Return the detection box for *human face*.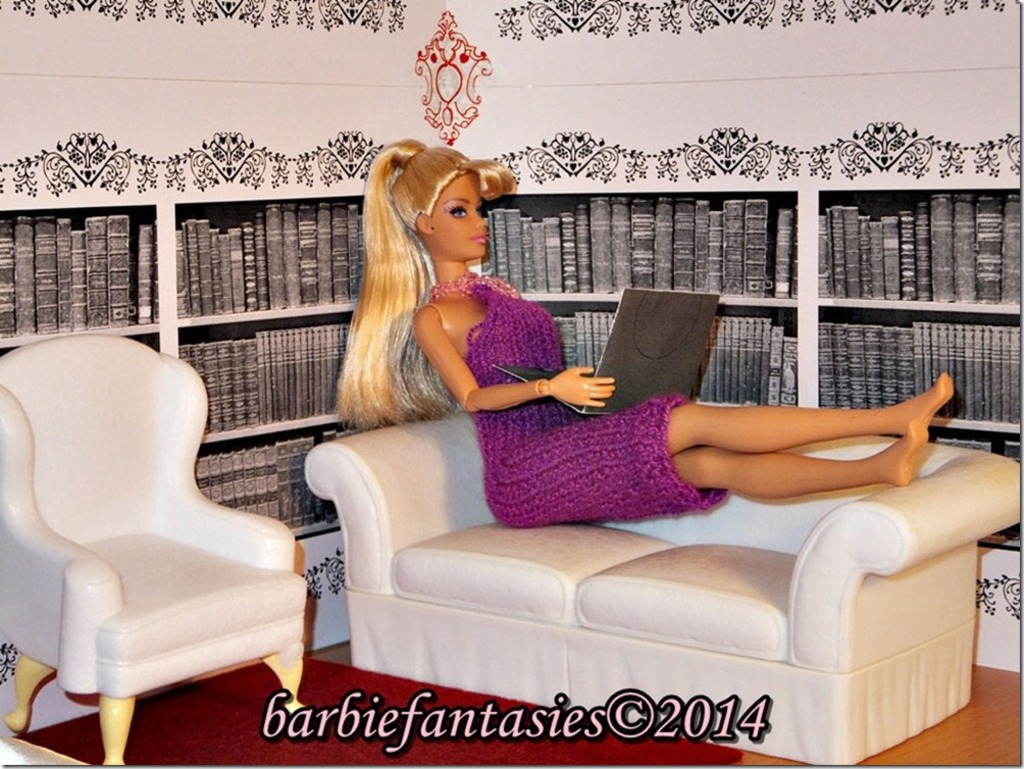
(431,178,490,258).
